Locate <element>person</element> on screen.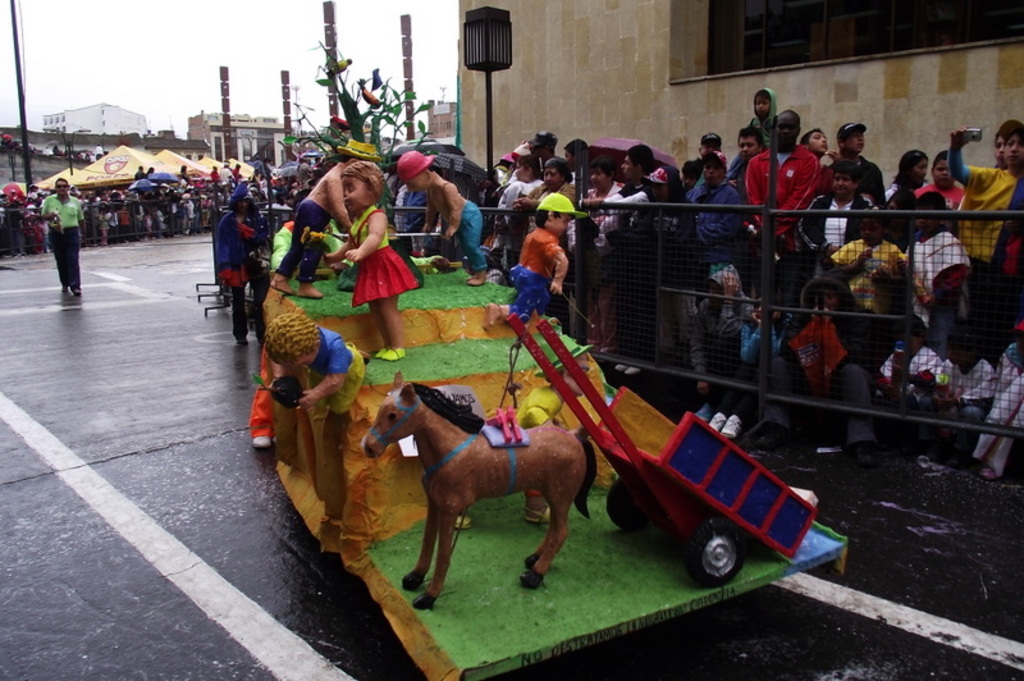
On screen at 735 109 829 239.
